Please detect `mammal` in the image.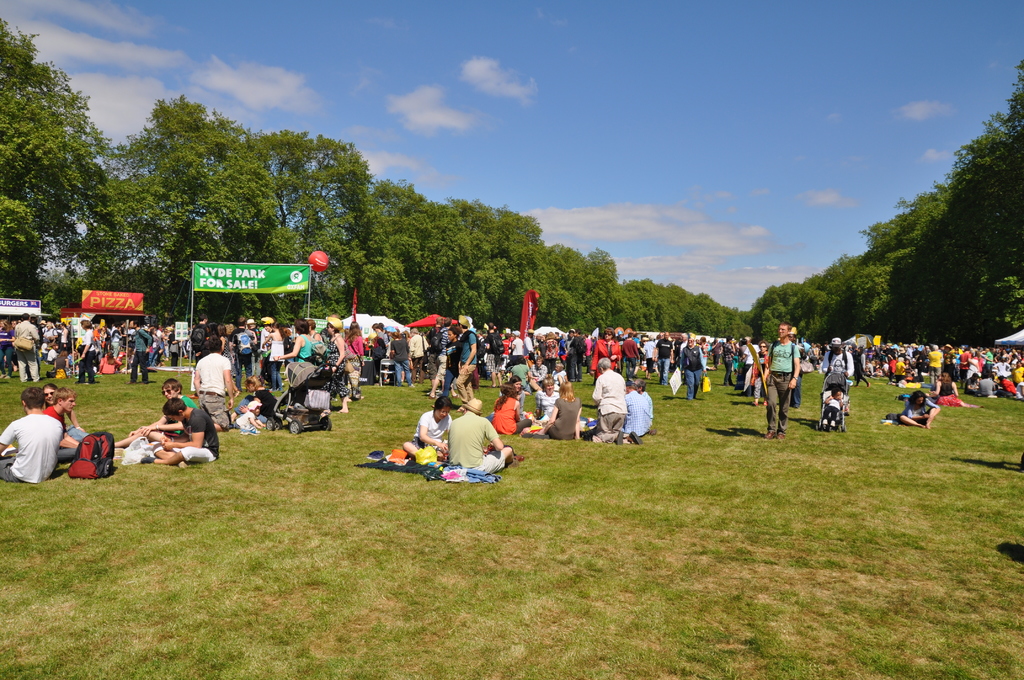
bbox=(790, 324, 810, 410).
